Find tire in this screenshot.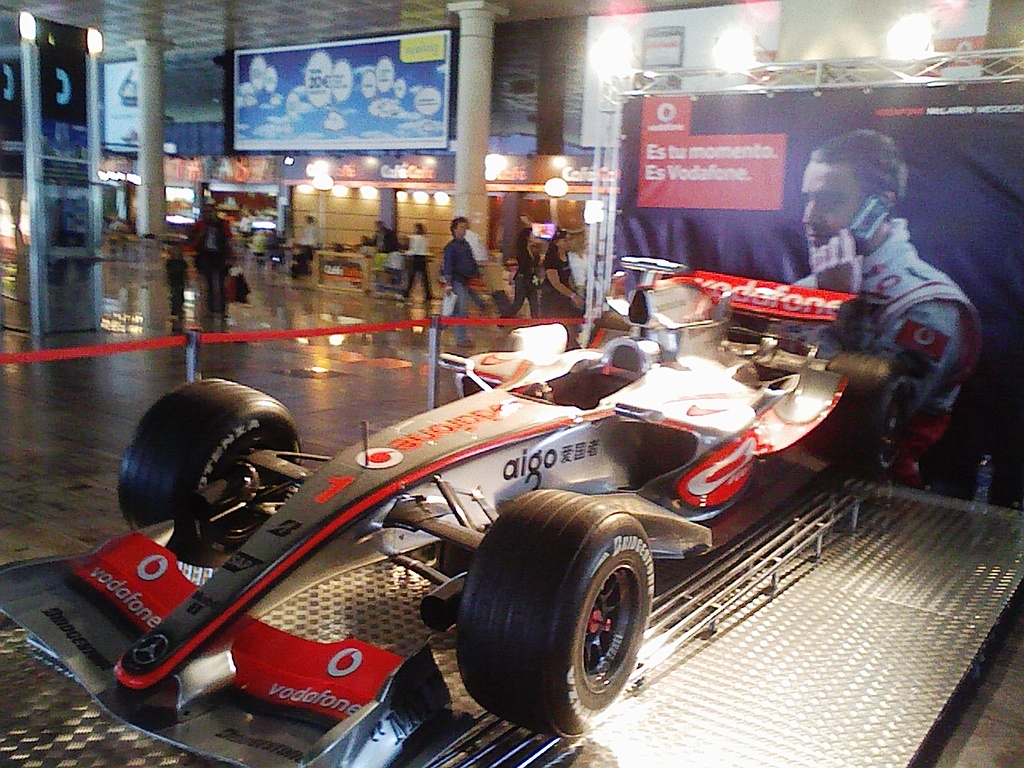
The bounding box for tire is pyautogui.locateOnScreen(455, 490, 653, 742).
